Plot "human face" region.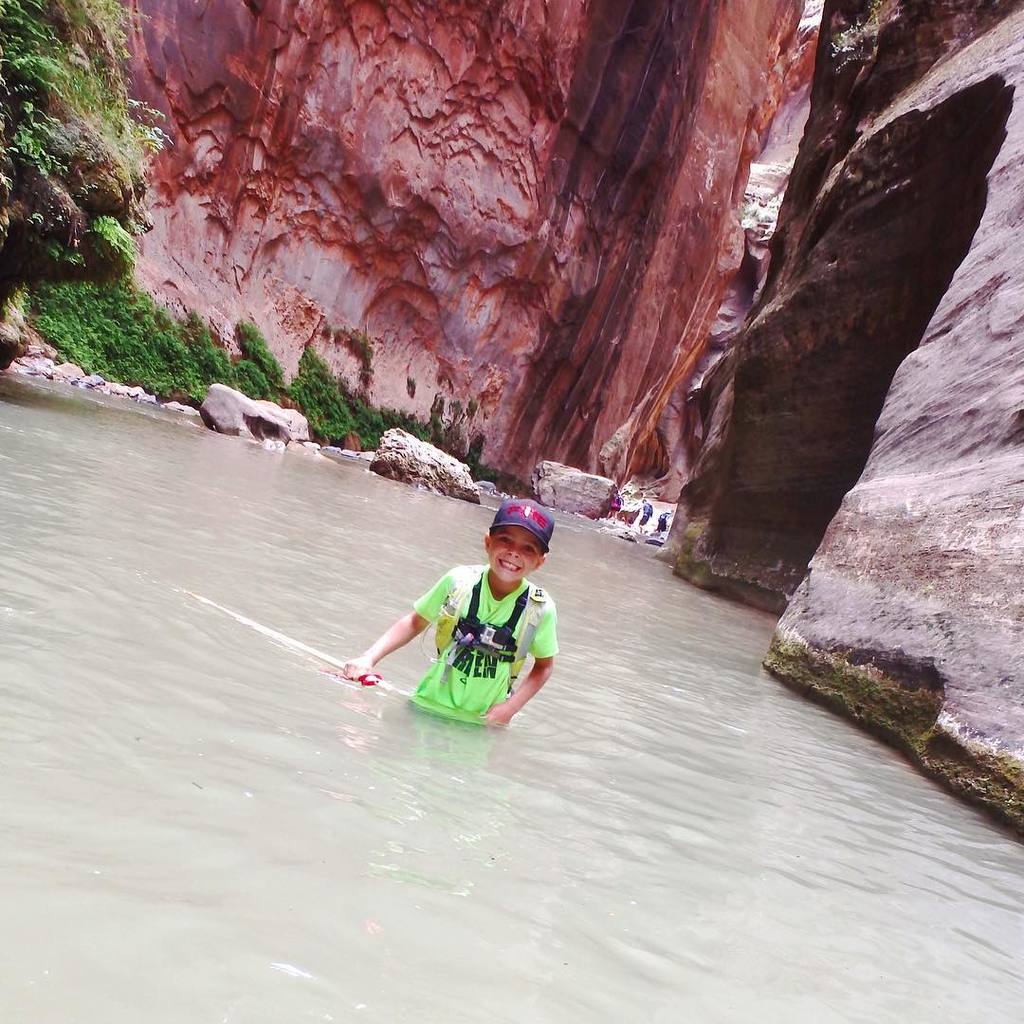
Plotted at [487,528,544,581].
